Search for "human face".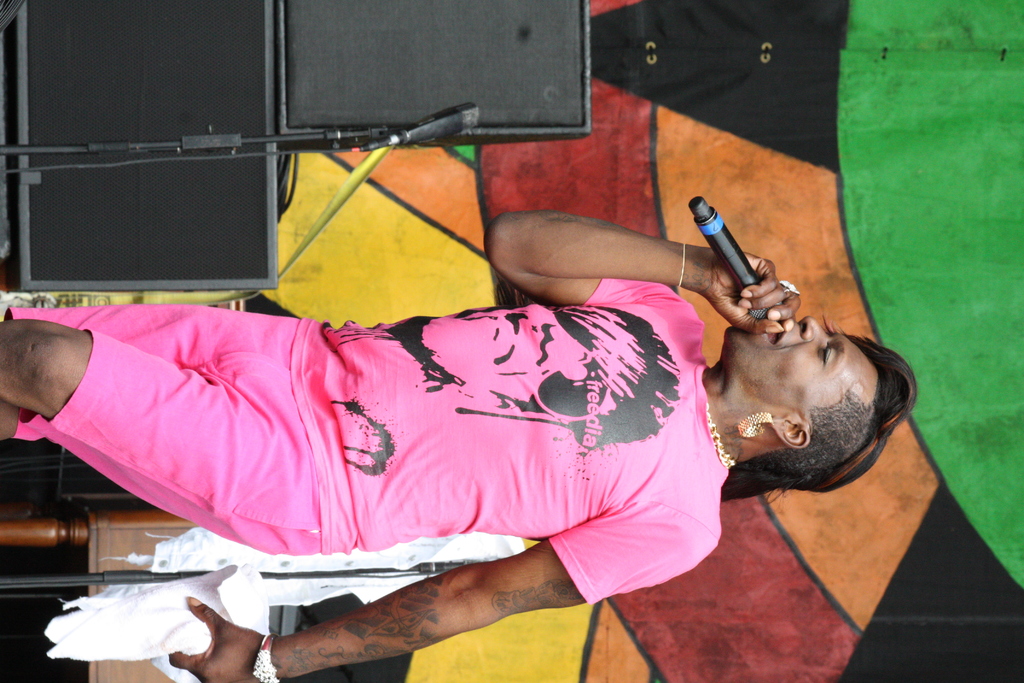
Found at l=721, t=315, r=881, b=421.
